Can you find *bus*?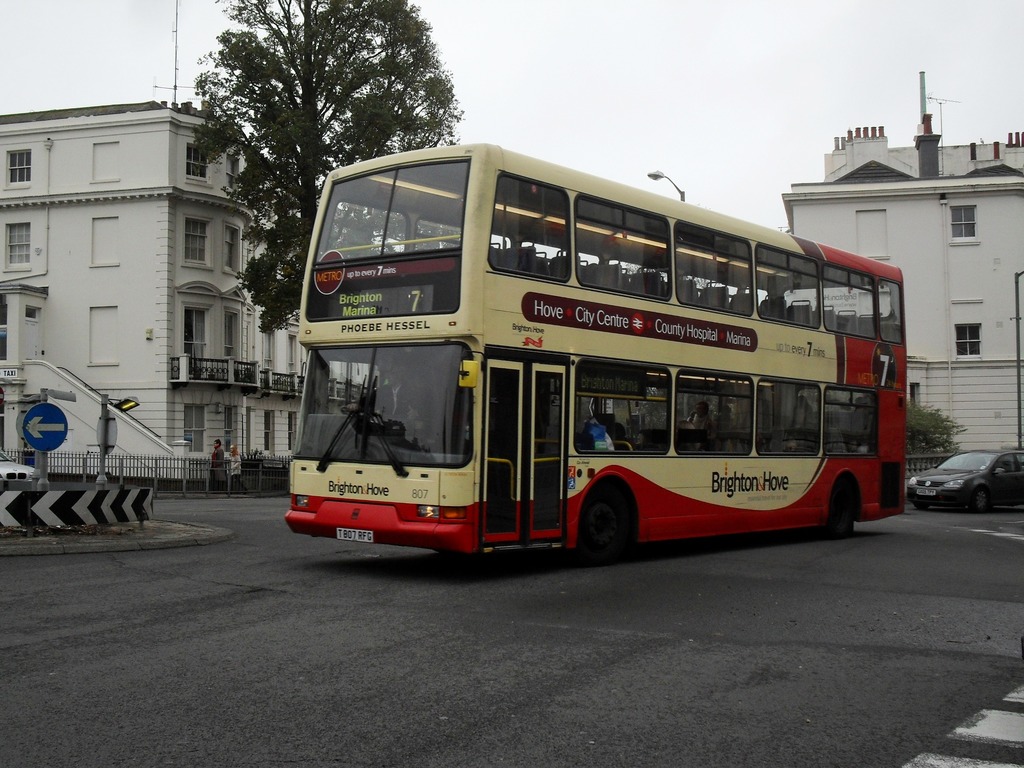
Yes, bounding box: (left=287, top=136, right=909, bottom=562).
